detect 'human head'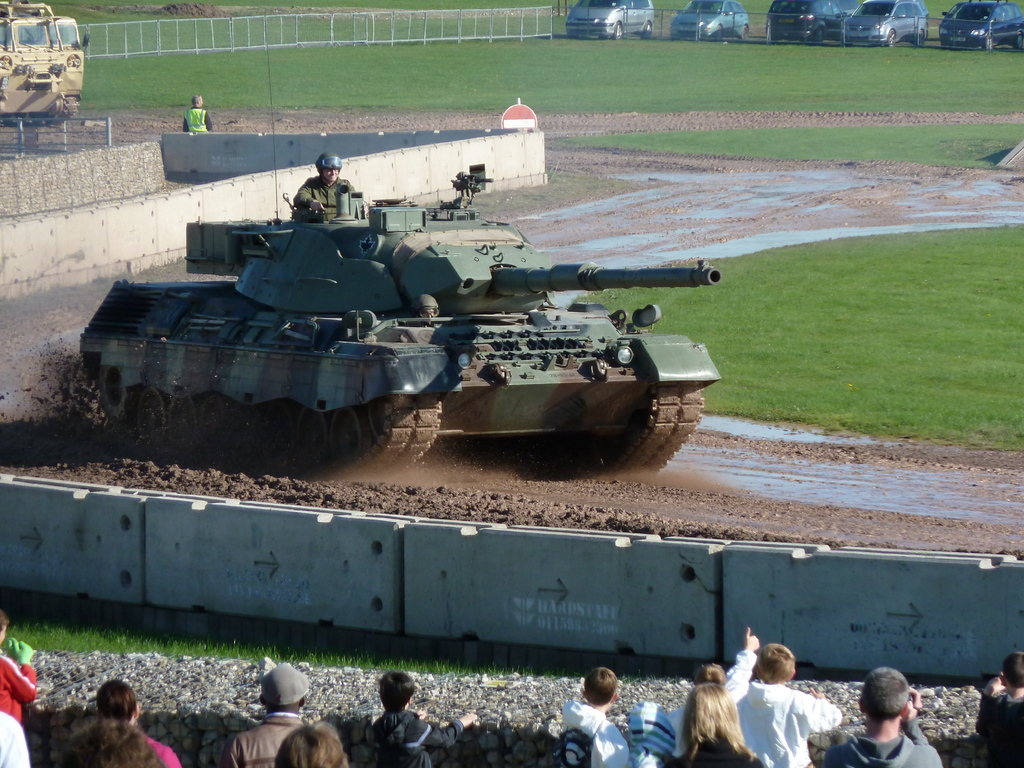
region(697, 662, 727, 685)
